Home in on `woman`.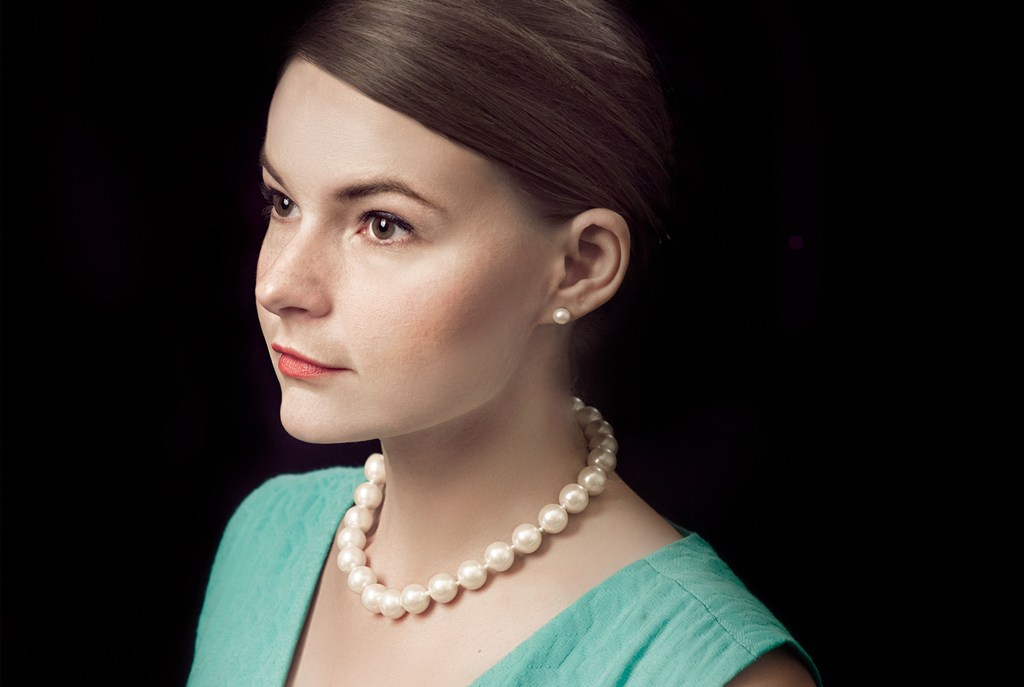
Homed in at [x1=132, y1=5, x2=801, y2=651].
